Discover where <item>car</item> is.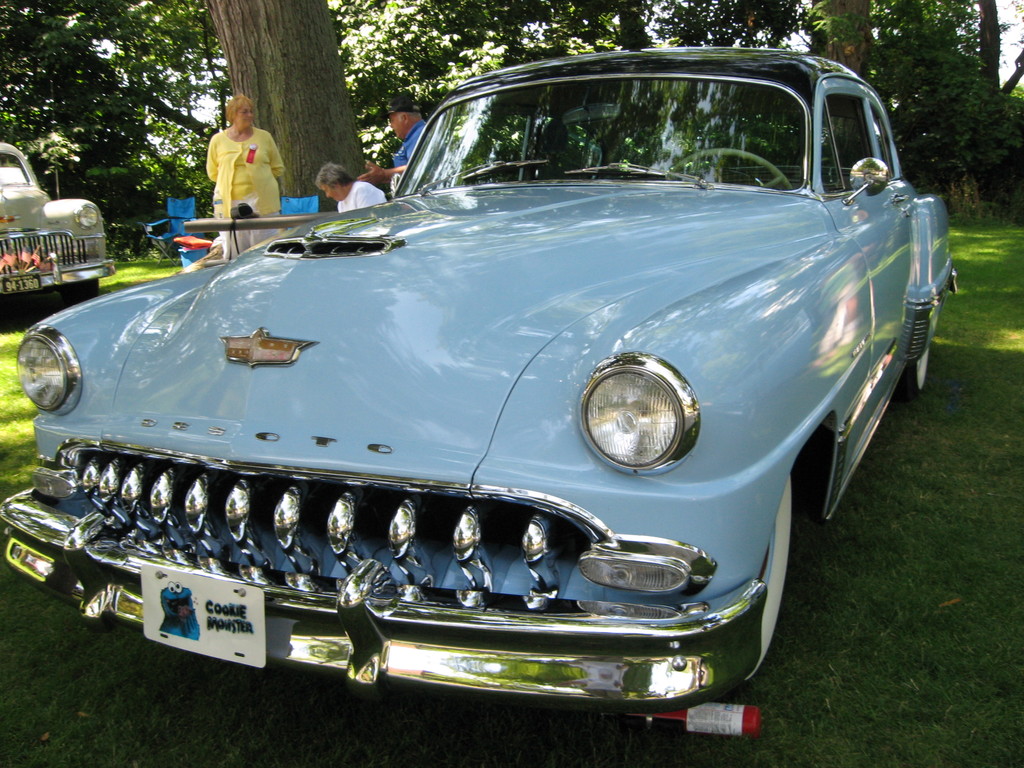
Discovered at box=[0, 39, 964, 739].
